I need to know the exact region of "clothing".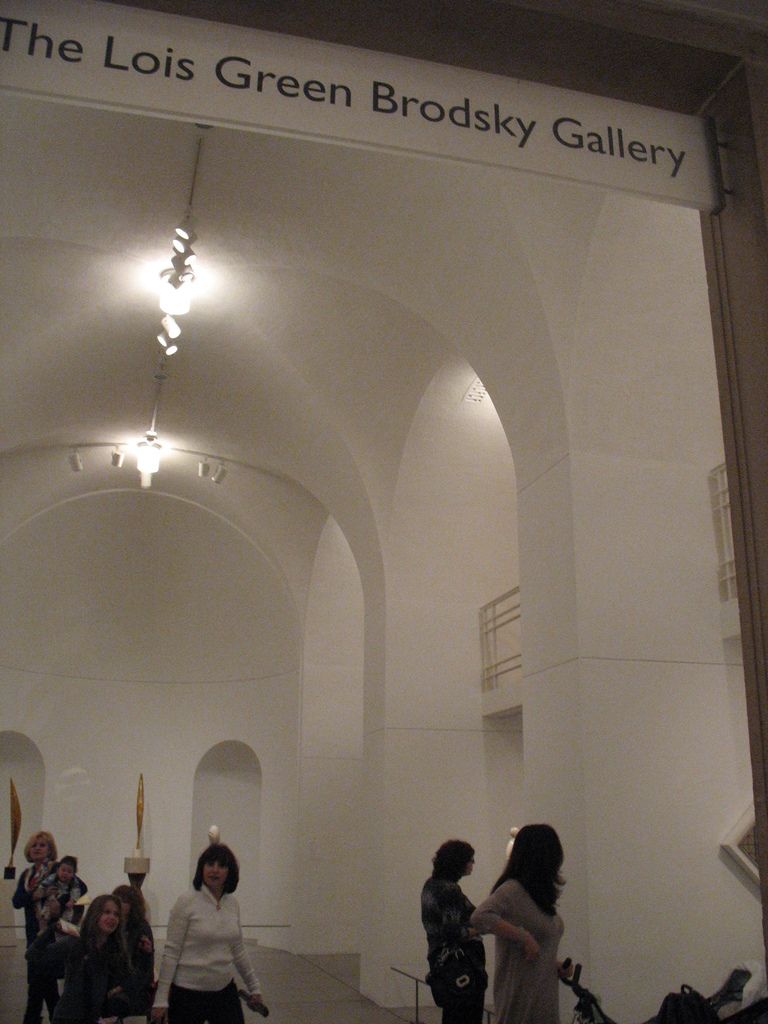
Region: BBox(14, 867, 91, 1014).
